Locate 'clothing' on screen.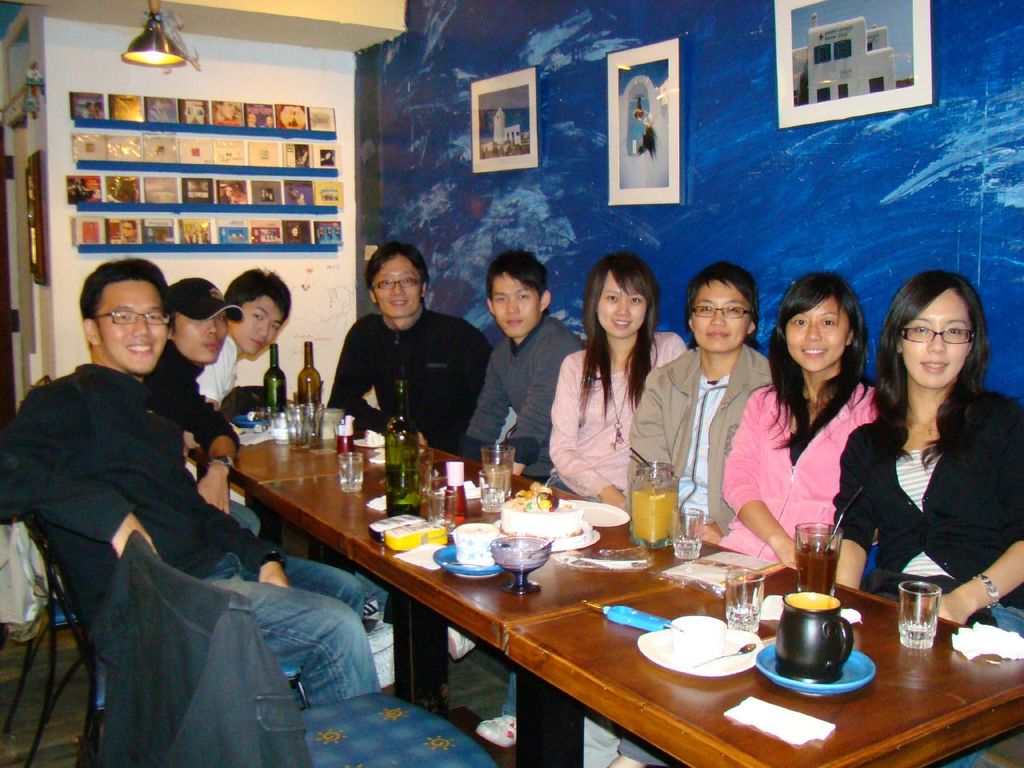
On screen at (x1=540, y1=332, x2=696, y2=514).
